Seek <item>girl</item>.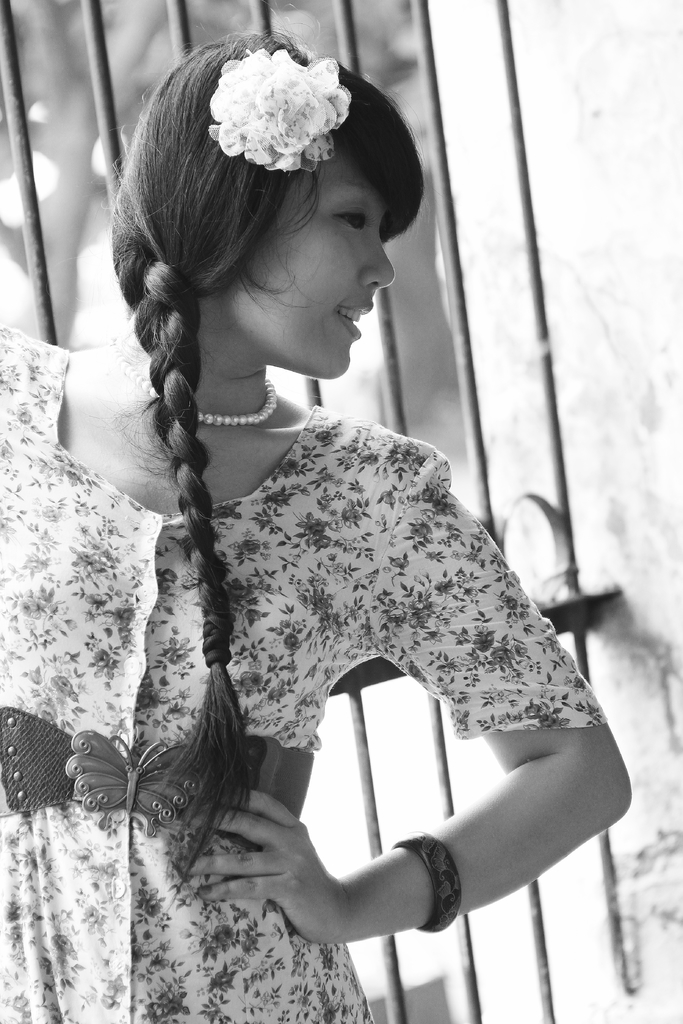
crop(0, 12, 630, 1021).
